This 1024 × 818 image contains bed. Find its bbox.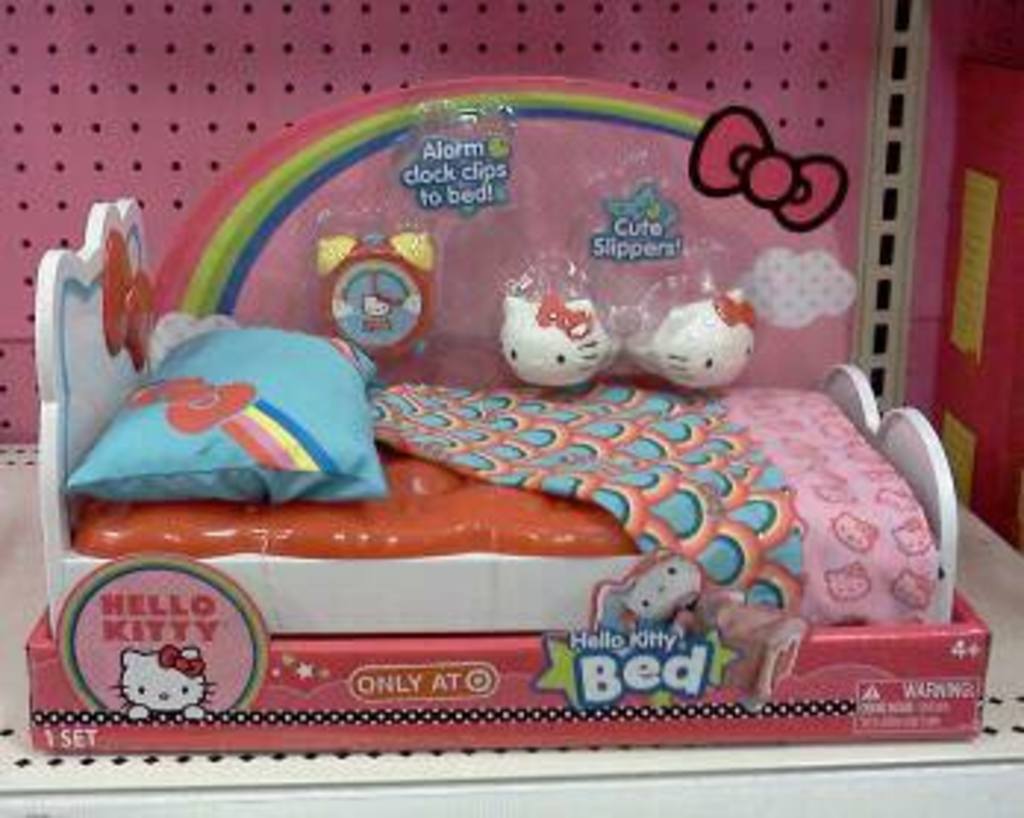
x1=0, y1=97, x2=1009, y2=797.
